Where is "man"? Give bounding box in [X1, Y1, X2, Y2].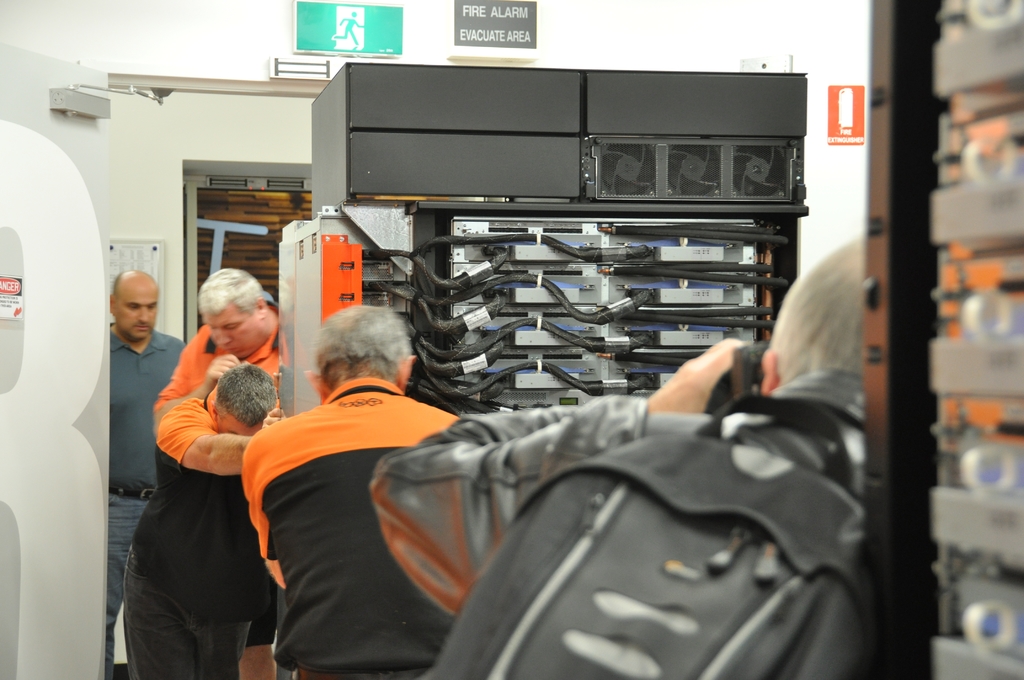
[150, 265, 294, 679].
